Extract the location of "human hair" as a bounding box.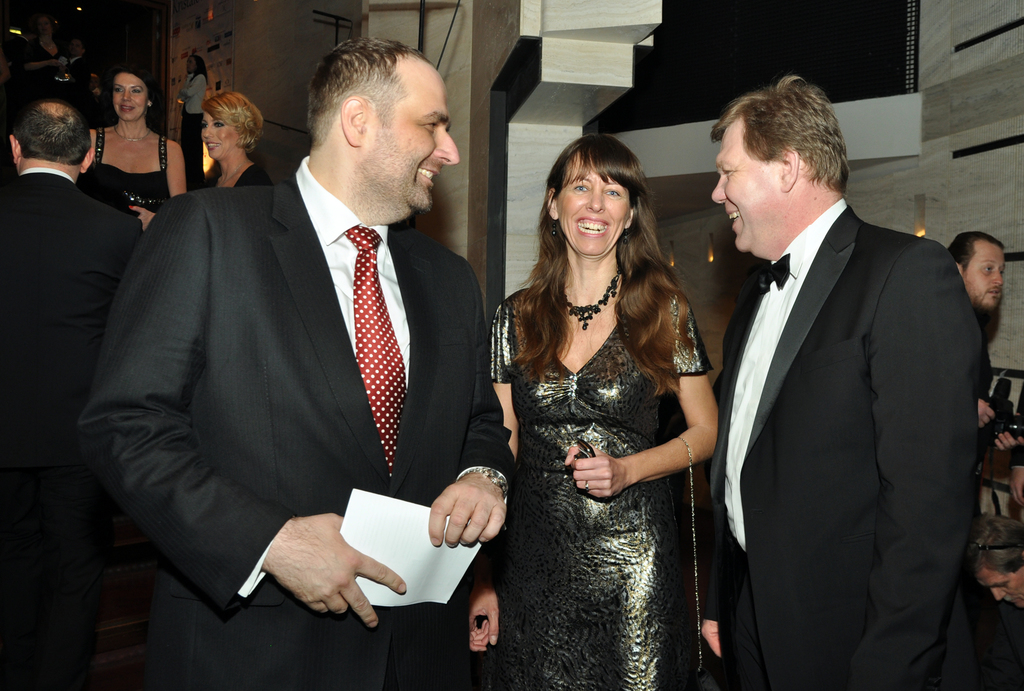
(531, 134, 677, 370).
